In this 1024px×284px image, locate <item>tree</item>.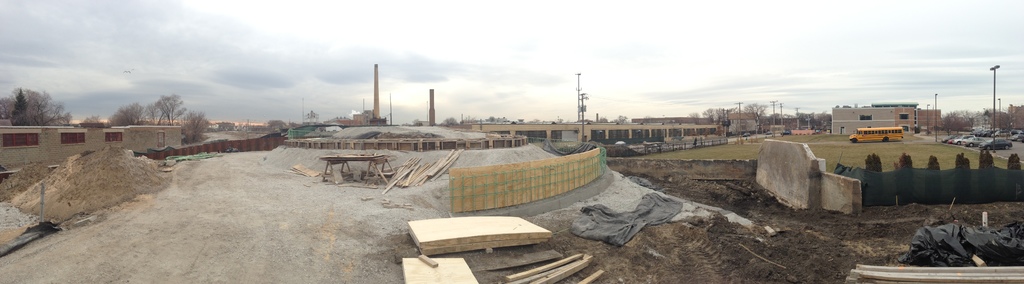
Bounding box: region(593, 116, 609, 125).
